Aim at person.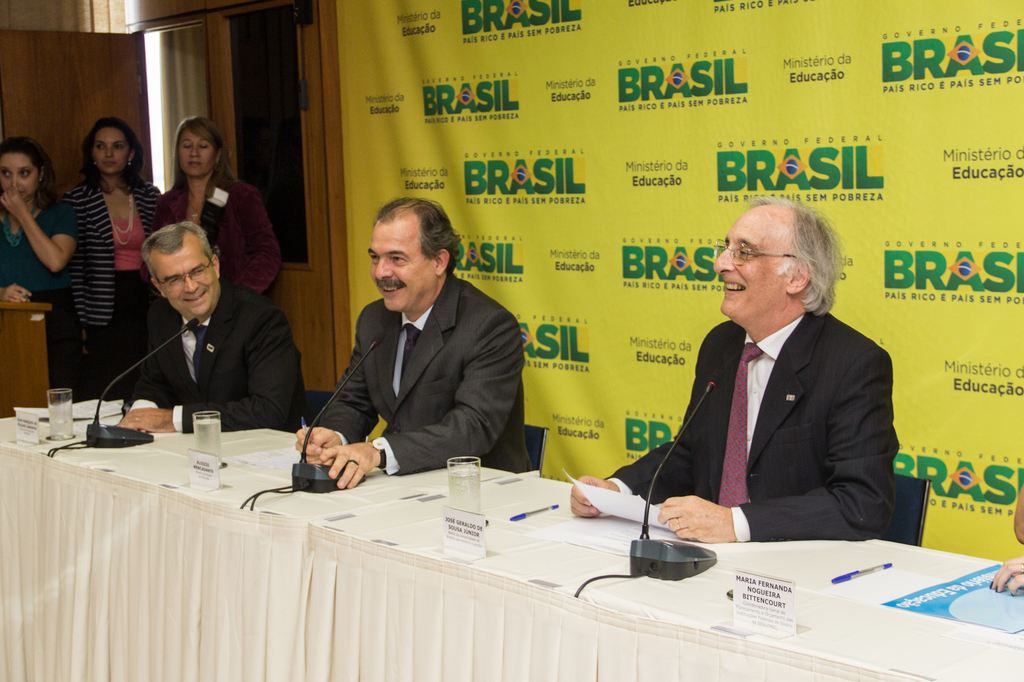
Aimed at 0/139/79/372.
